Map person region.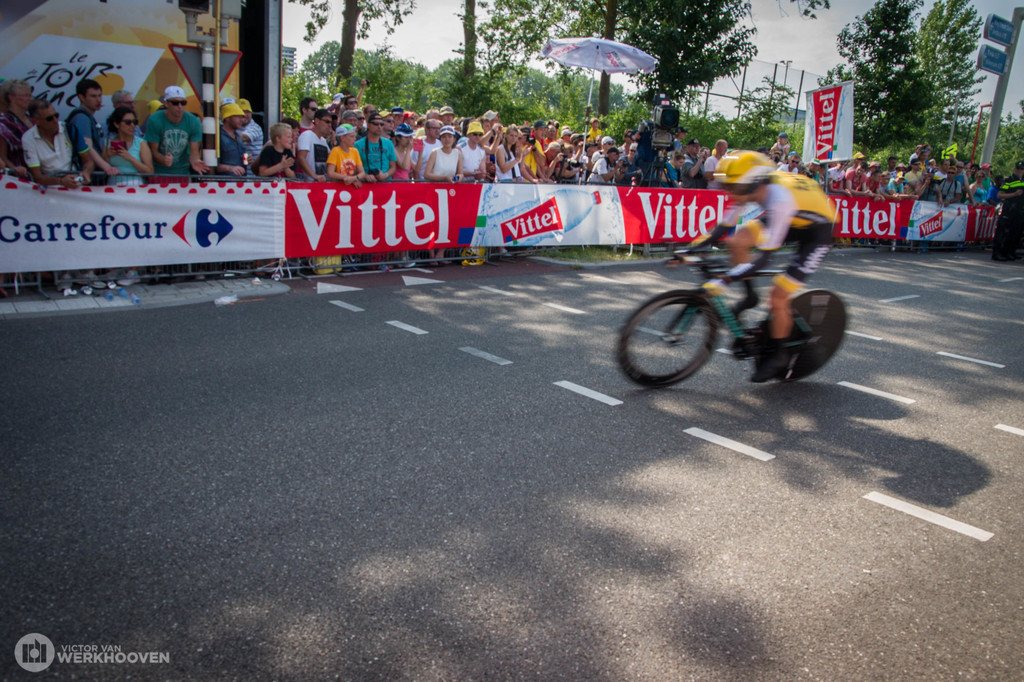
Mapped to [x1=954, y1=161, x2=968, y2=200].
